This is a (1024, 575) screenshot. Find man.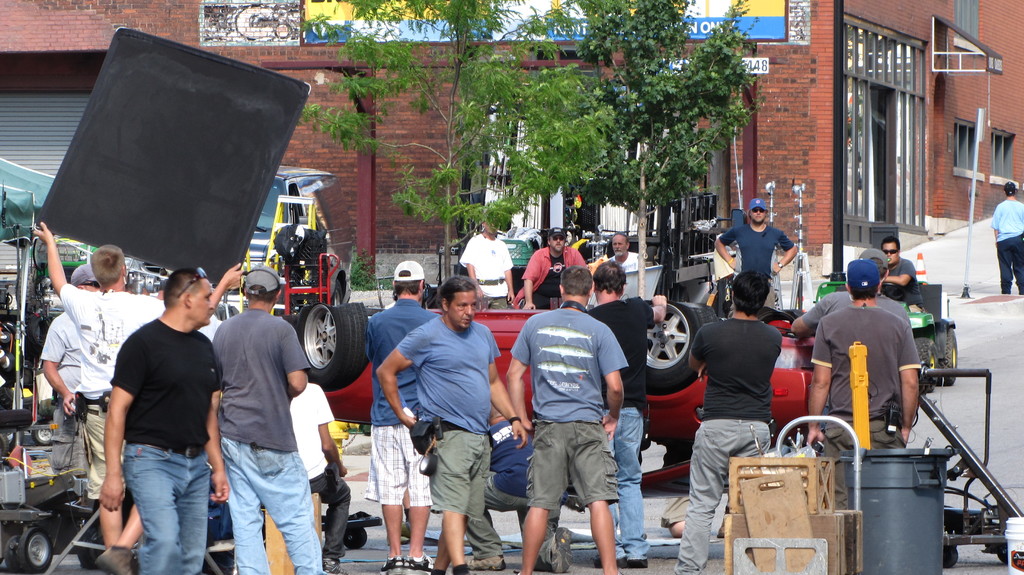
Bounding box: [991, 181, 1023, 295].
